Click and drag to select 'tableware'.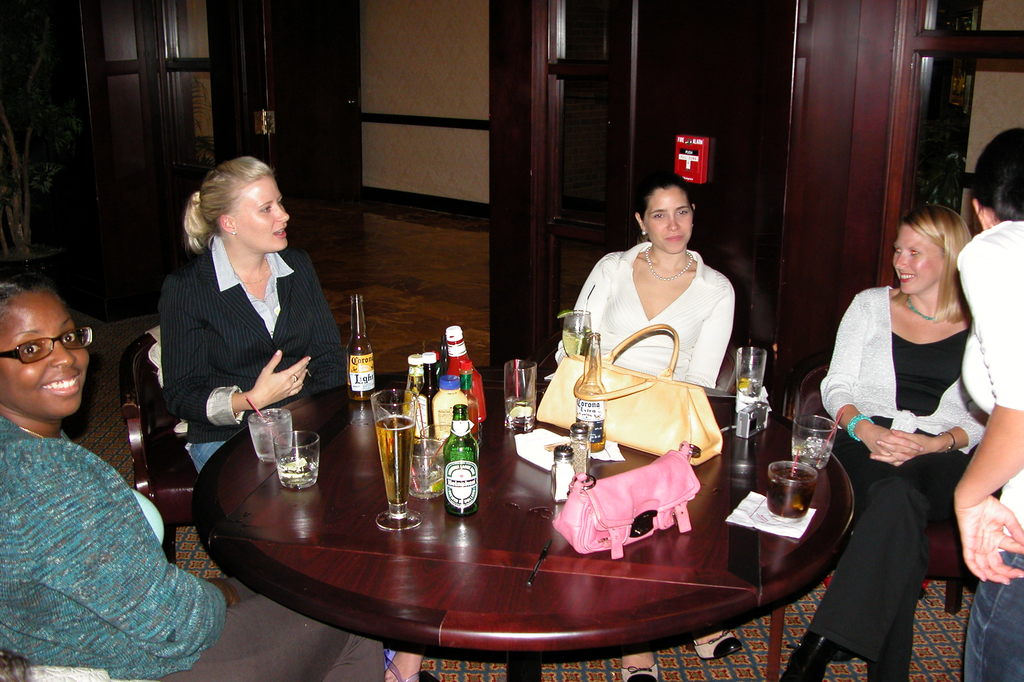
Selection: 735/346/768/417.
